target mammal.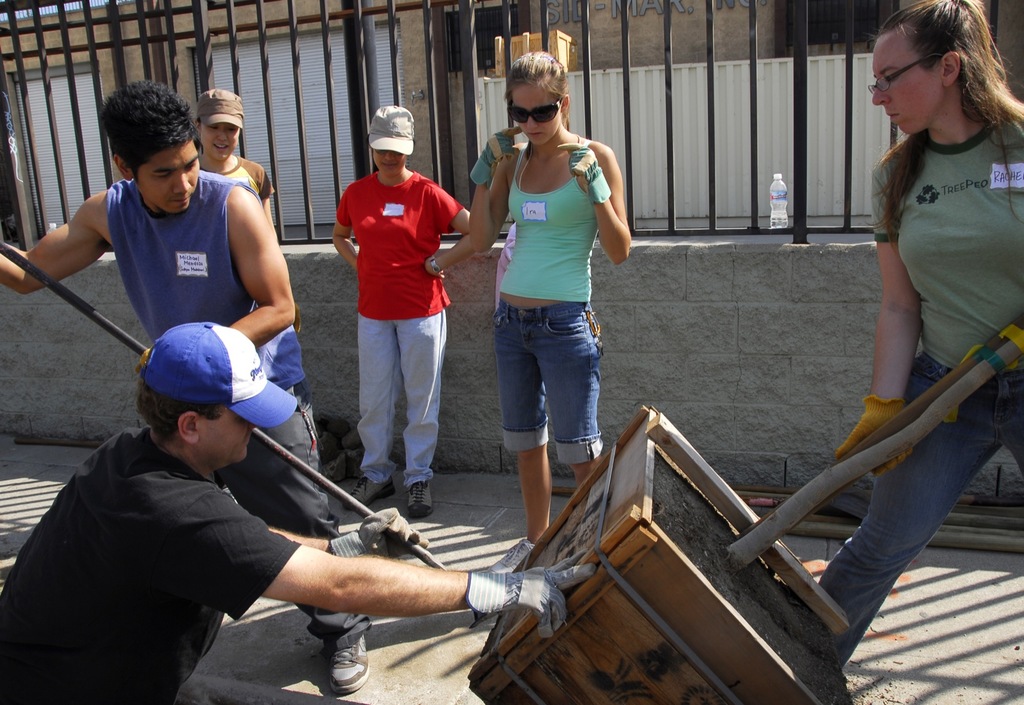
Target region: bbox=(0, 77, 378, 691).
